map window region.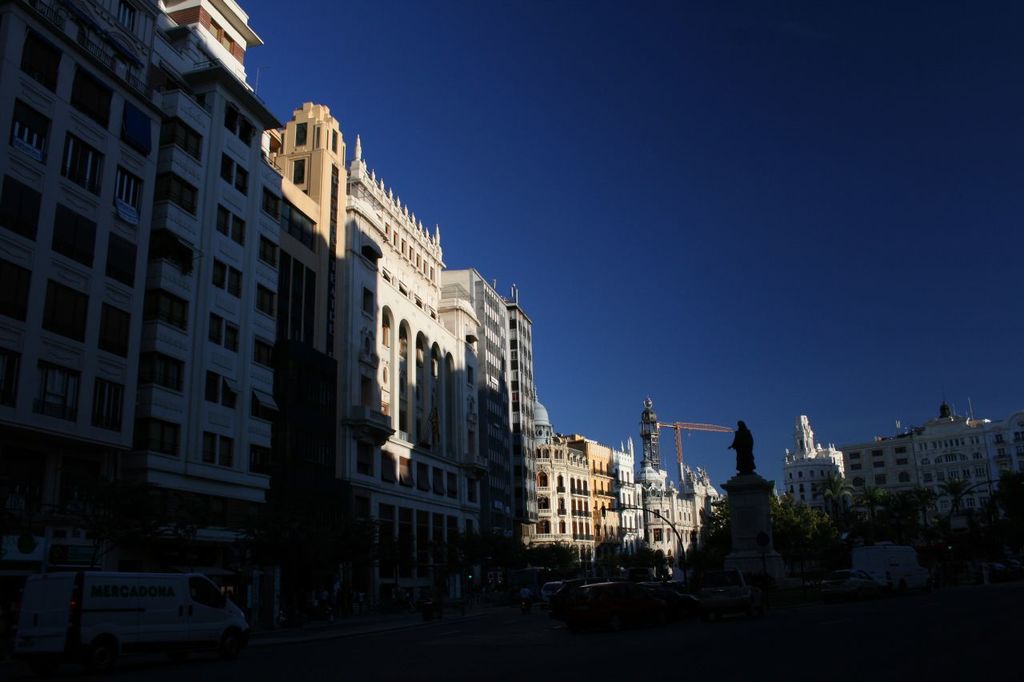
Mapped to crop(876, 473, 888, 484).
